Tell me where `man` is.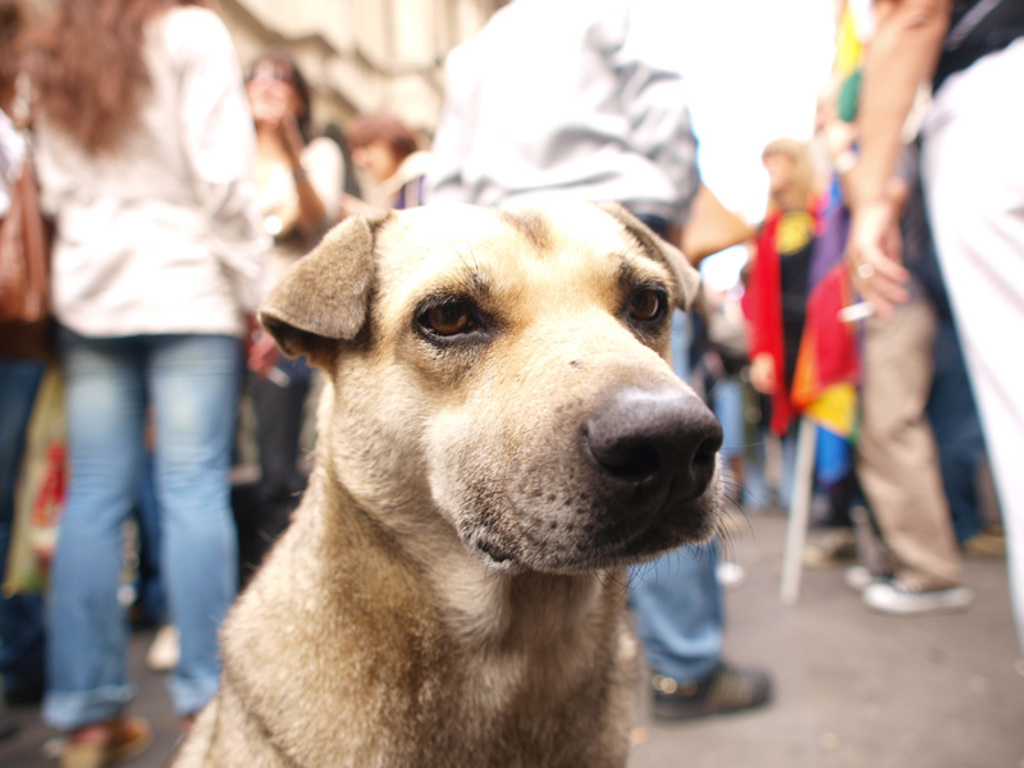
`man` is at BBox(850, 0, 1023, 607).
